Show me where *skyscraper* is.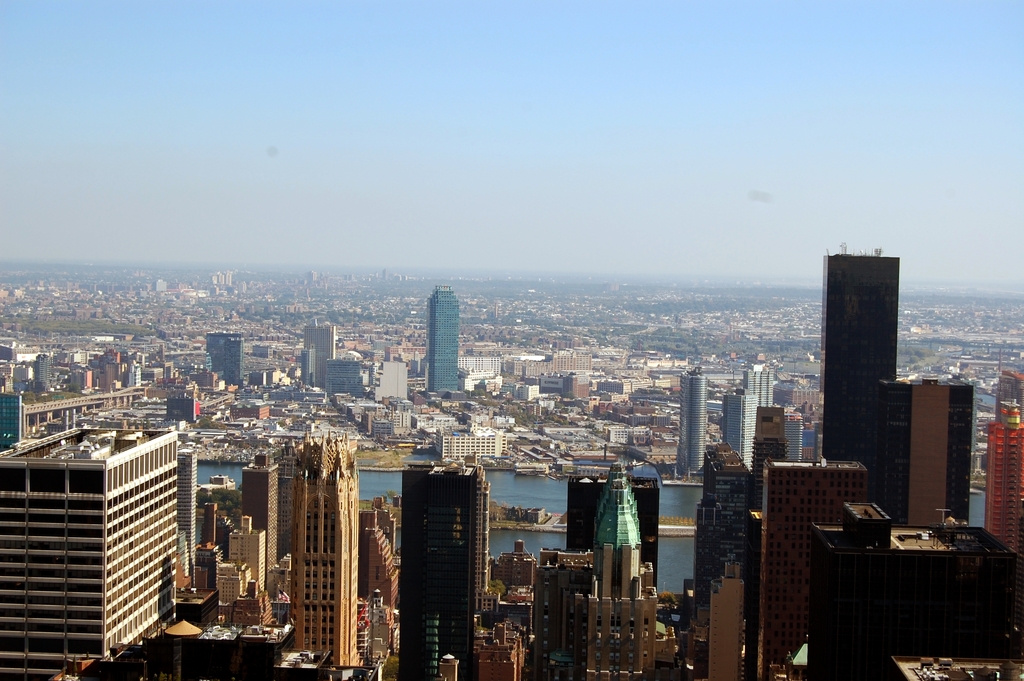
*skyscraper* is at box(692, 439, 753, 577).
